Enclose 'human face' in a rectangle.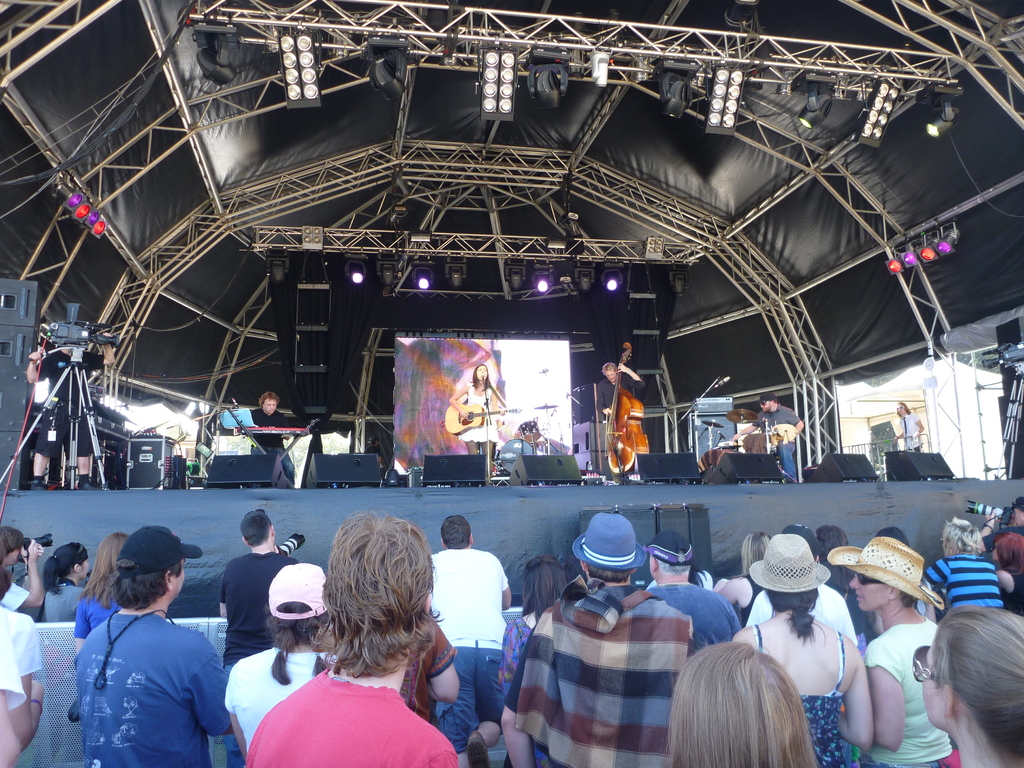
bbox(604, 369, 616, 380).
